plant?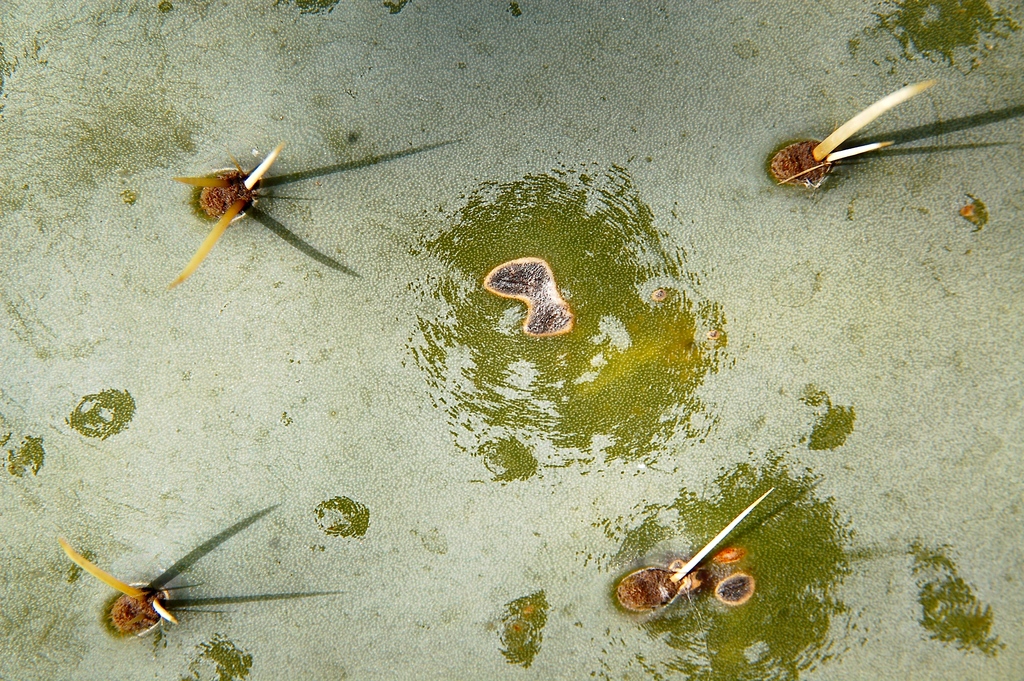
locate(51, 533, 180, 627)
